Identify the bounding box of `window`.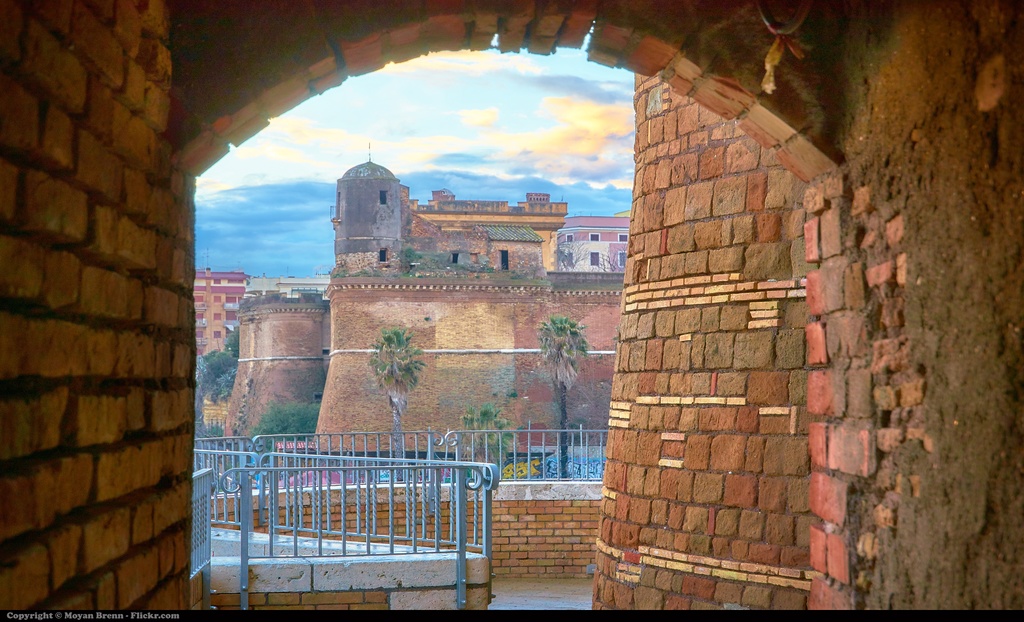
detection(567, 235, 572, 244).
